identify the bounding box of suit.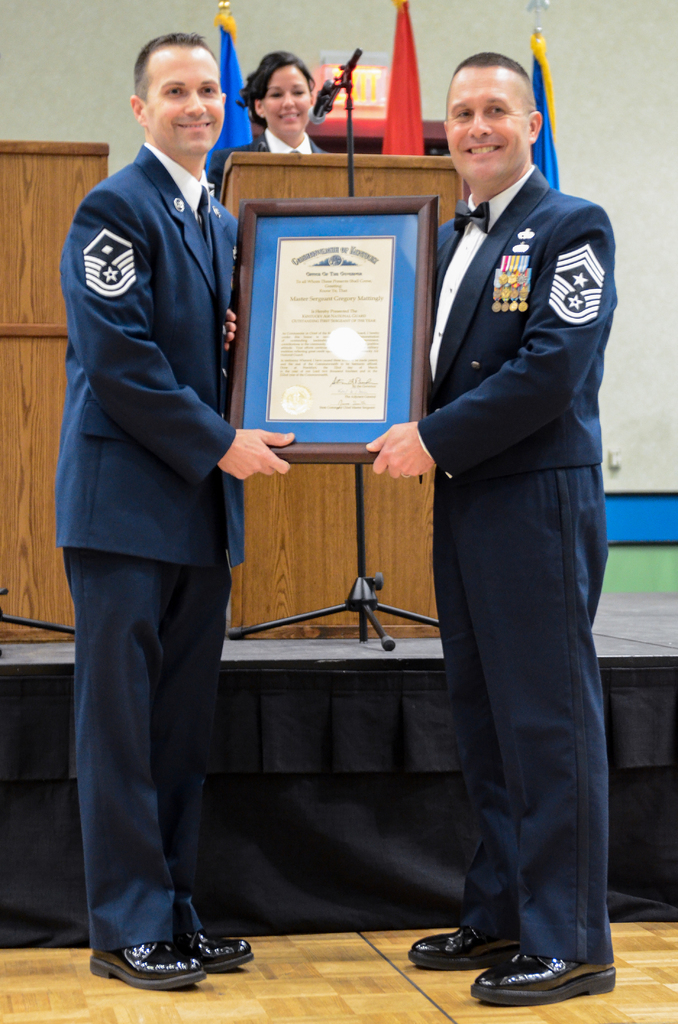
[x1=416, y1=157, x2=619, y2=967].
